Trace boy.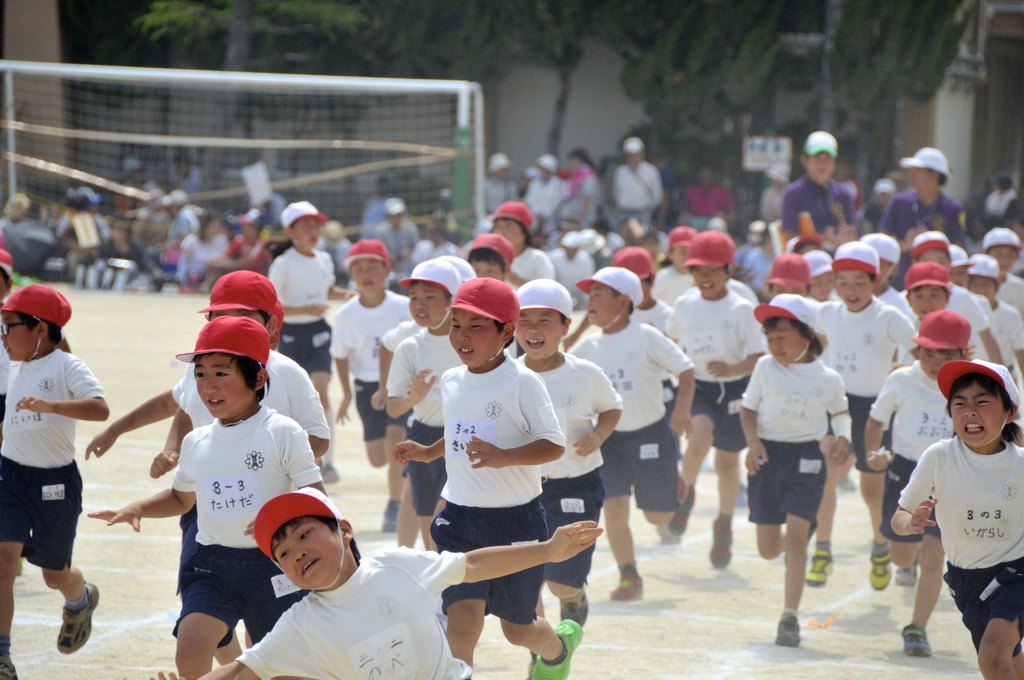
Traced to locate(111, 318, 340, 677).
